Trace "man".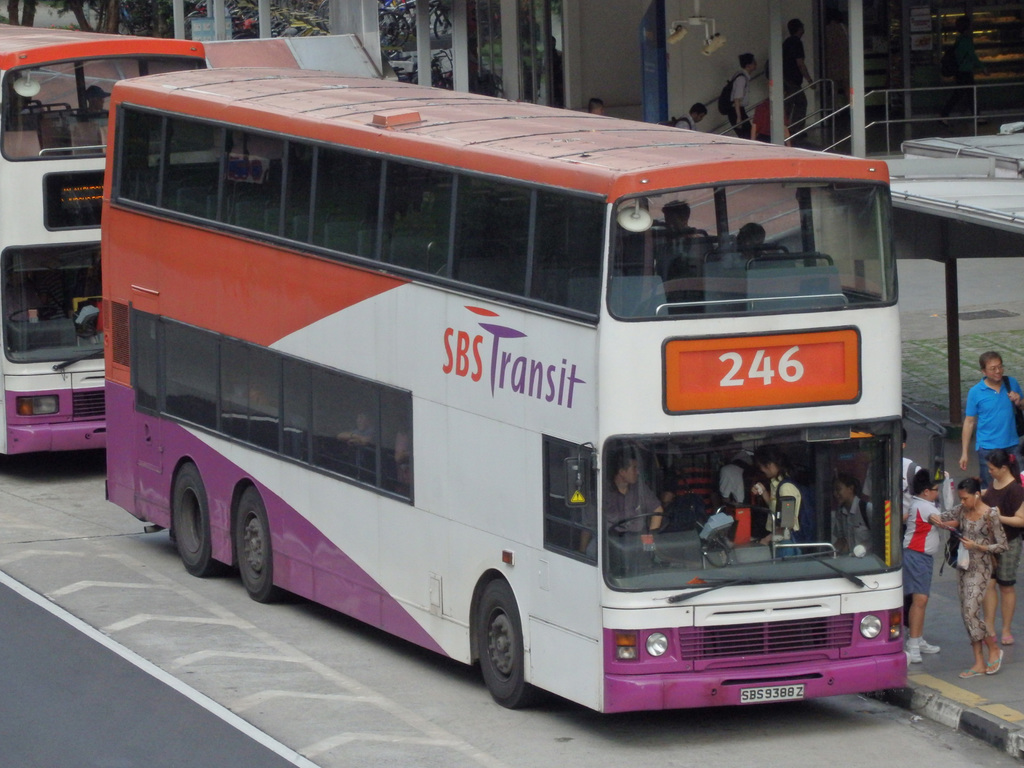
Traced to (666, 102, 705, 136).
